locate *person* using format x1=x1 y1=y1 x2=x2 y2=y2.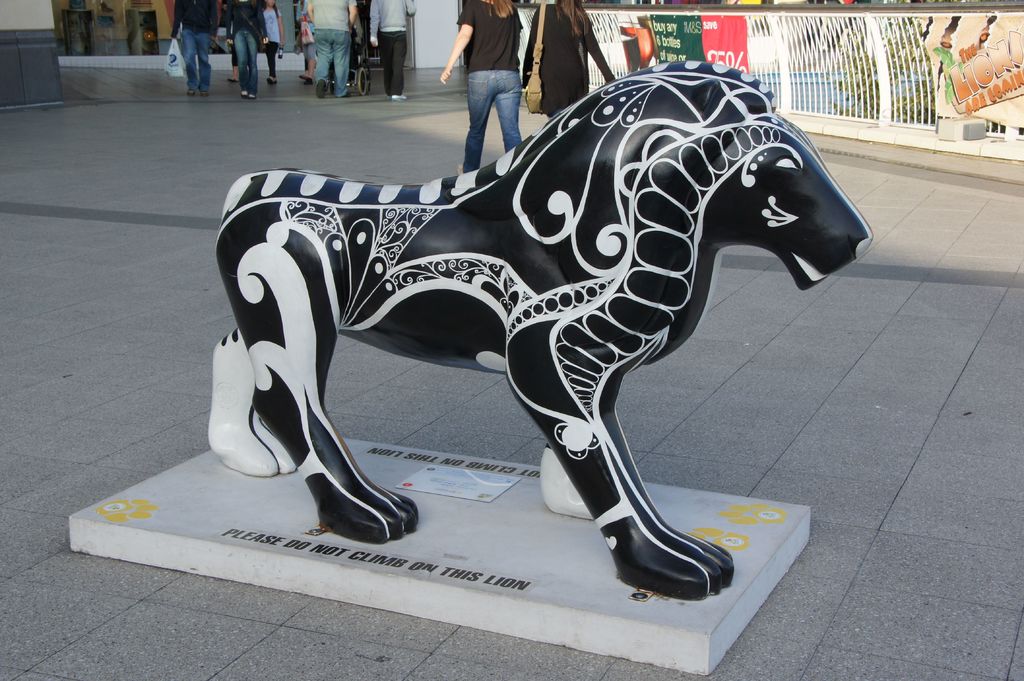
x1=305 y1=2 x2=358 y2=100.
